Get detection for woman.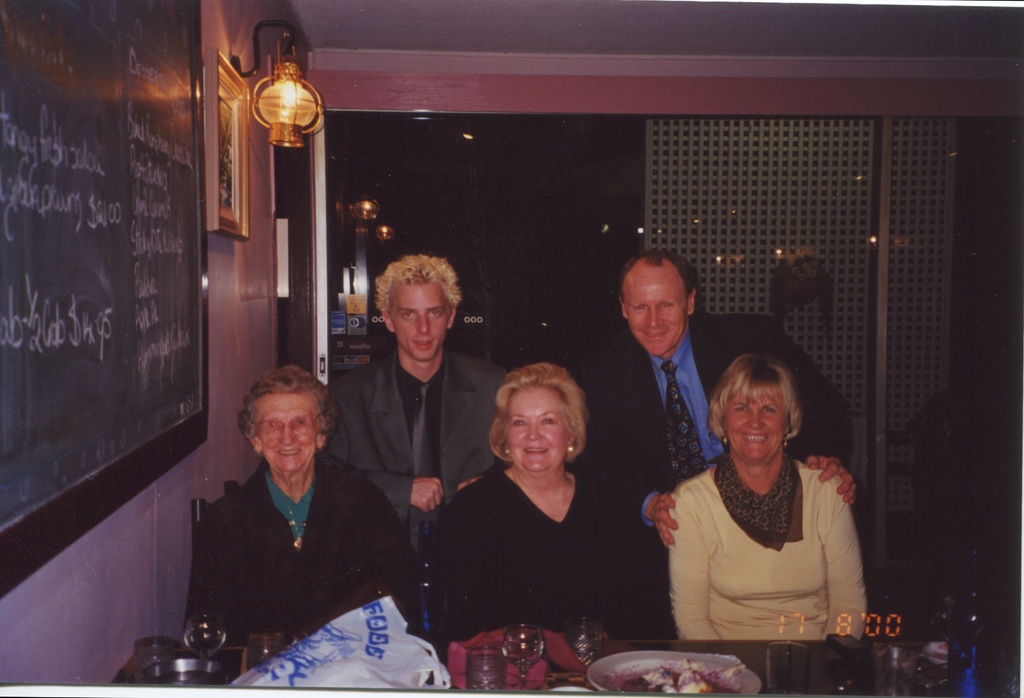
Detection: (660,352,864,638).
